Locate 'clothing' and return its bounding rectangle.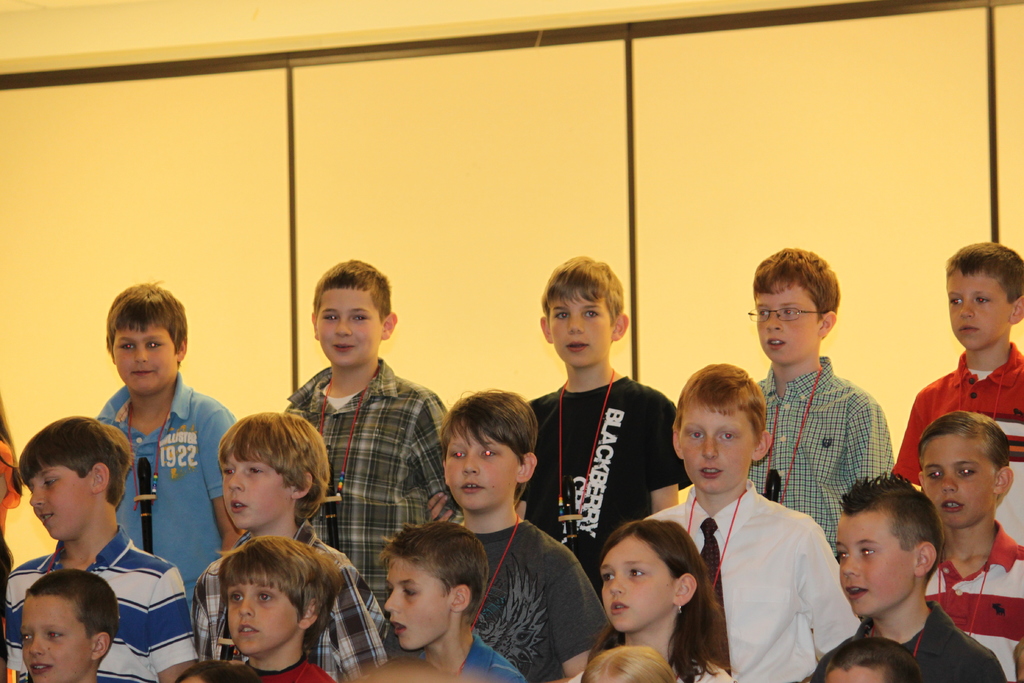
x1=285 y1=349 x2=461 y2=624.
